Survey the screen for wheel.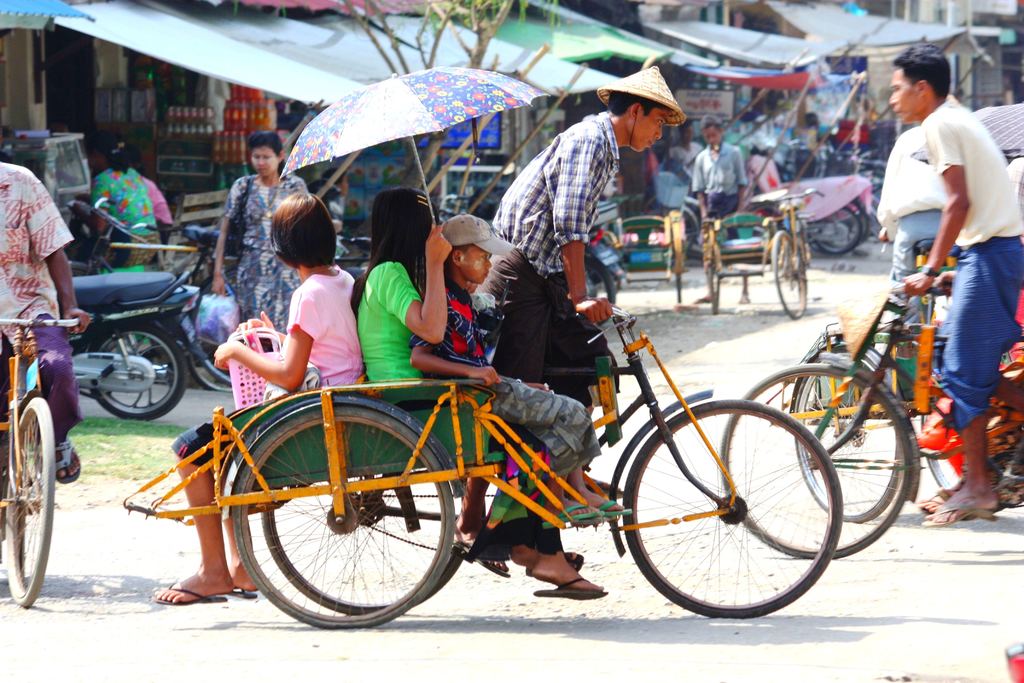
Survey found: bbox=(703, 252, 721, 318).
